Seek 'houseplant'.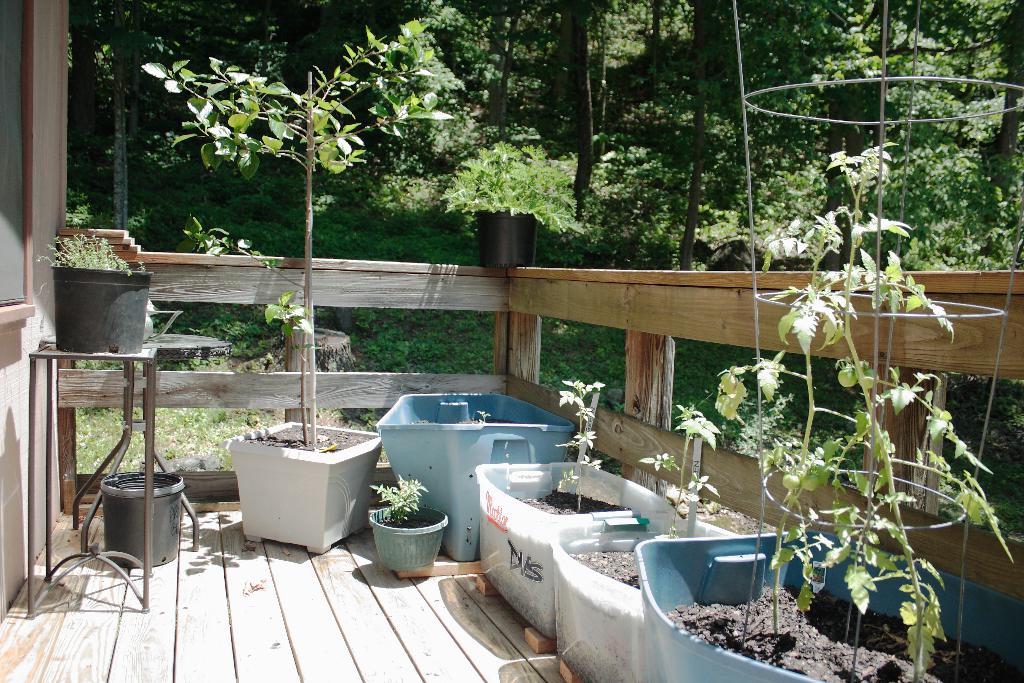
{"left": 630, "top": 147, "right": 1023, "bottom": 682}.
